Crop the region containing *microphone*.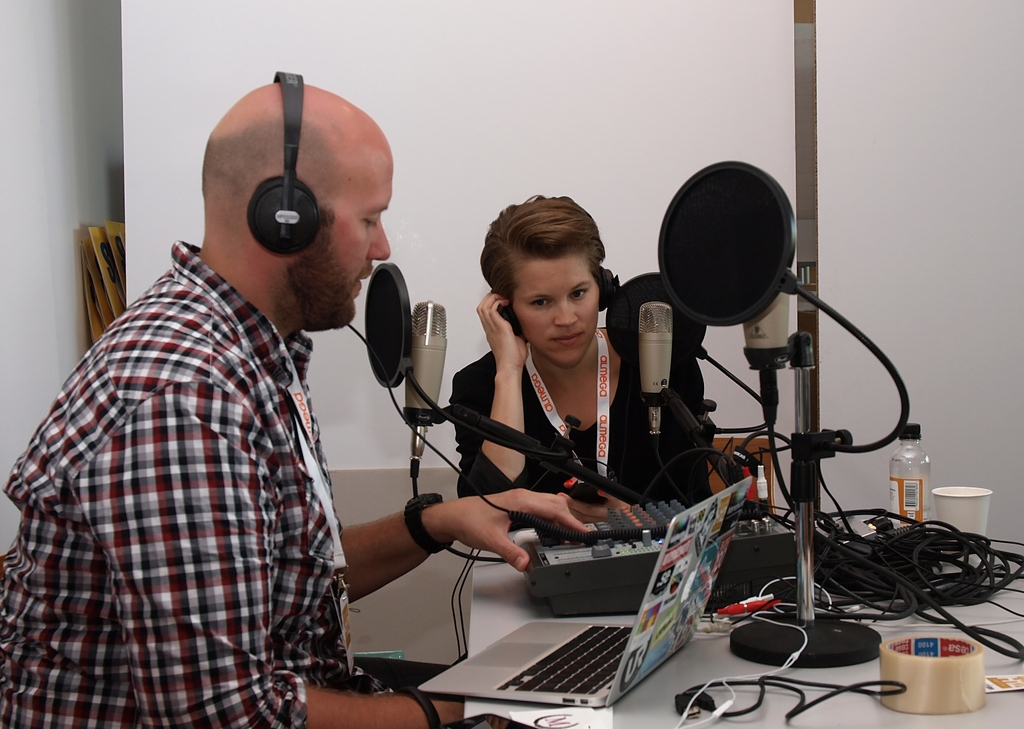
Crop region: <box>633,300,676,438</box>.
